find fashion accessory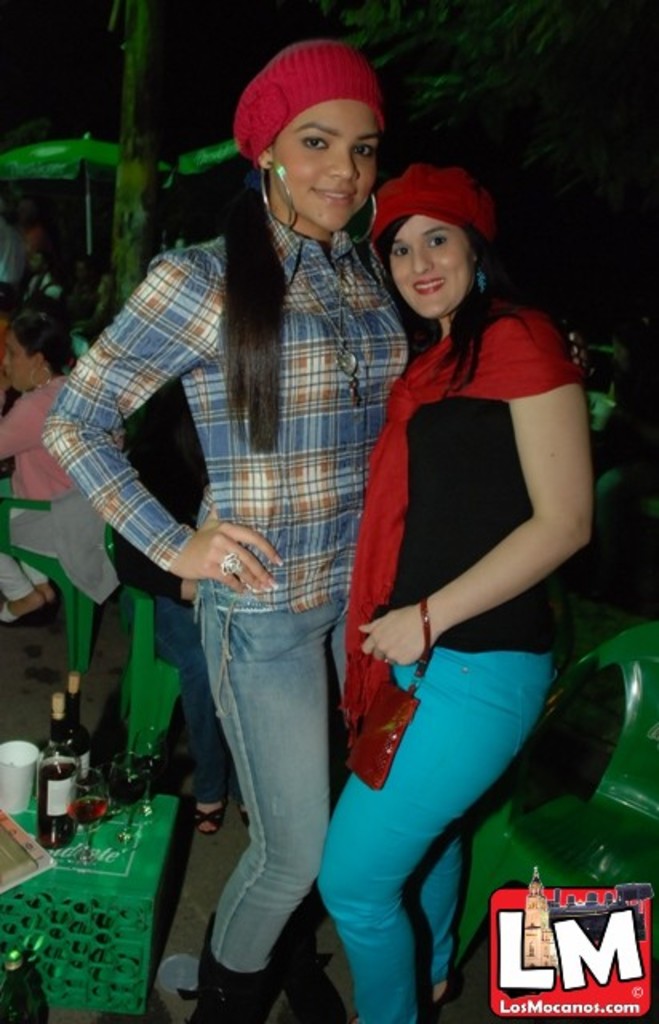
189, 802, 227, 837
